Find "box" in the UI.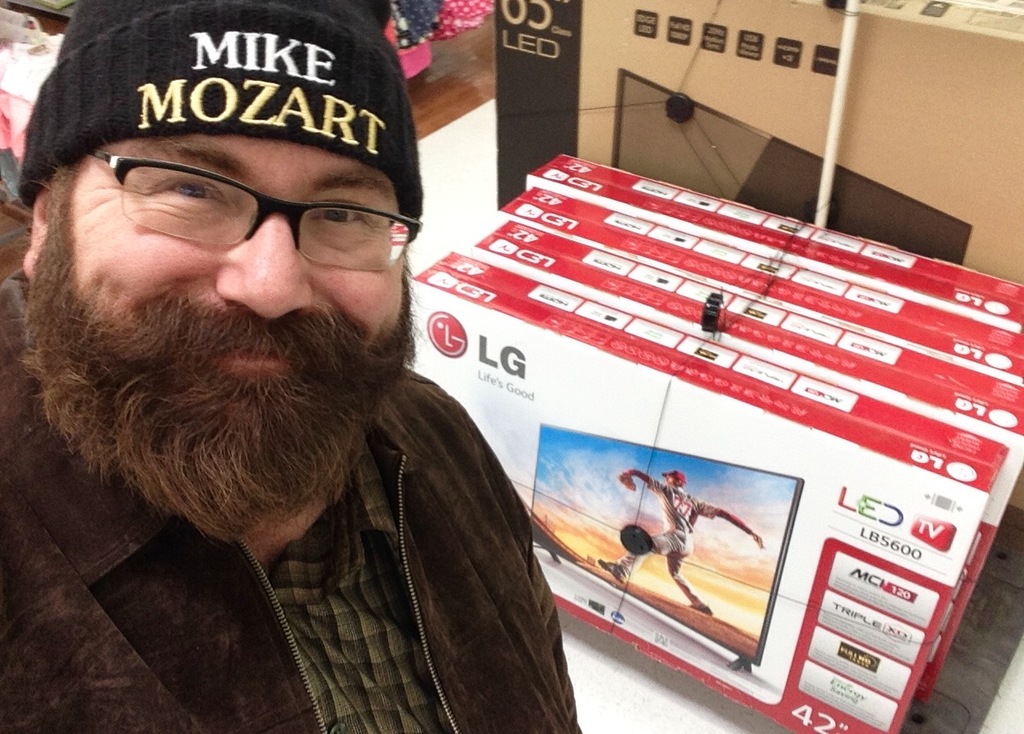
UI element at 497/0/1023/320.
